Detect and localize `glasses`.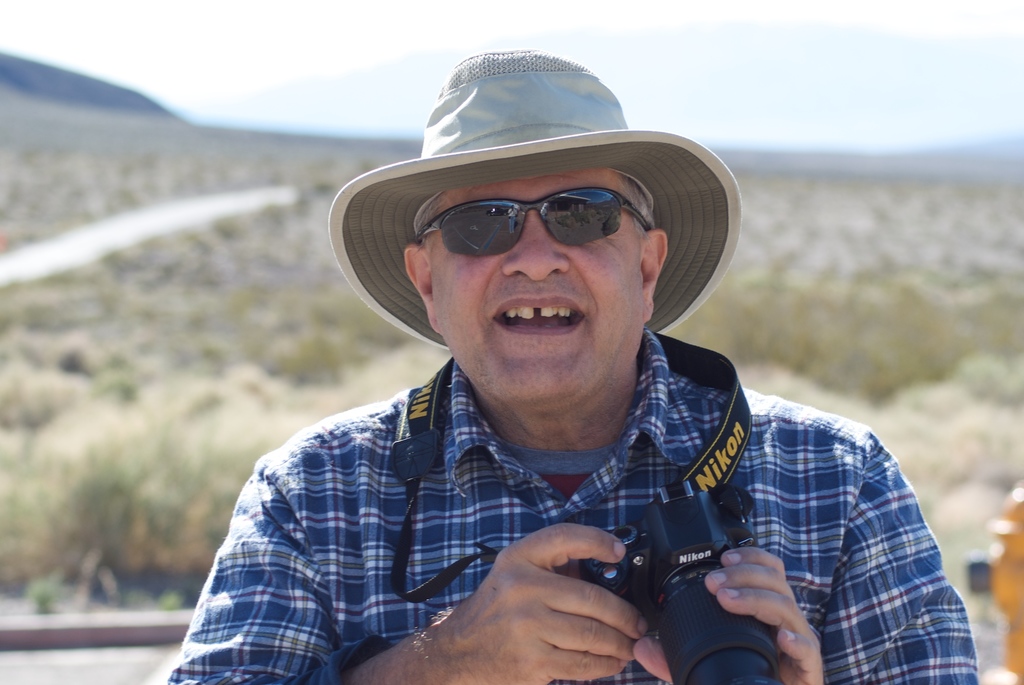
Localized at 412, 185, 652, 257.
